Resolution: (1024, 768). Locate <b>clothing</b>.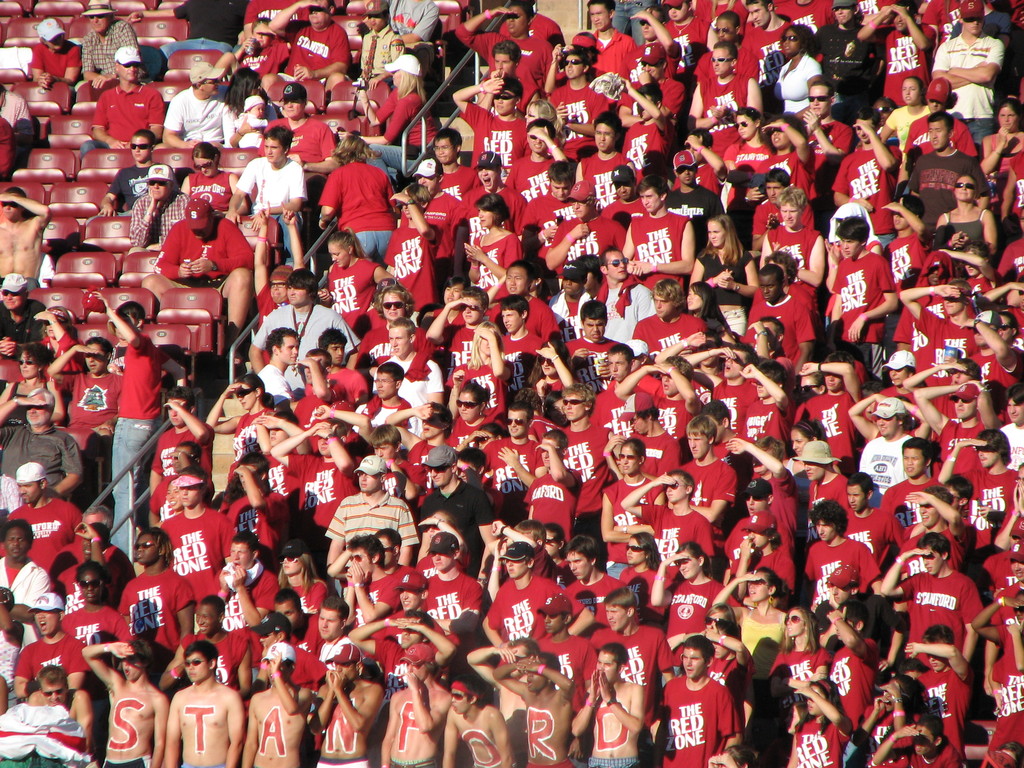
locate(838, 241, 903, 337).
